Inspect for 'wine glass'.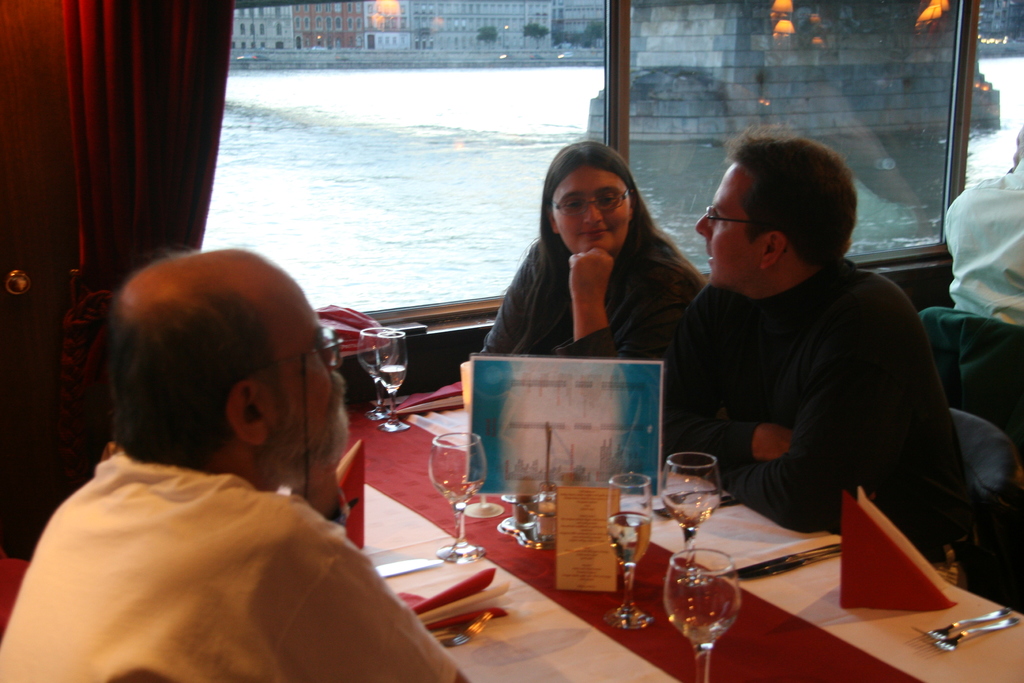
Inspection: bbox(428, 431, 490, 566).
